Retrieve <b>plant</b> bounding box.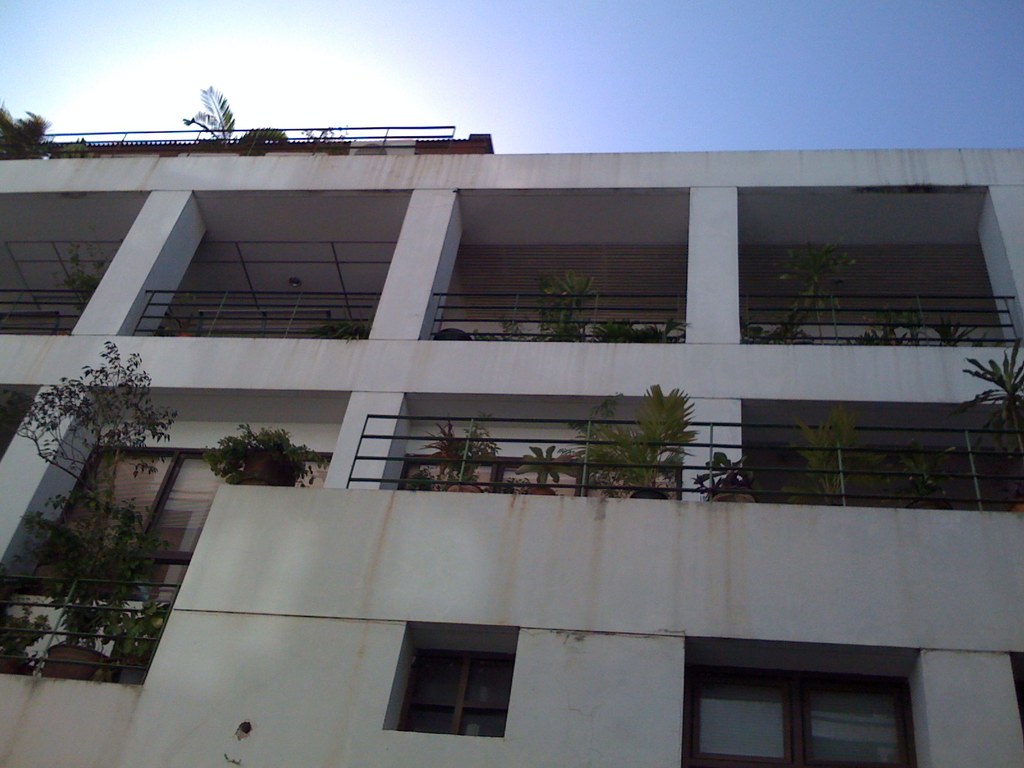
Bounding box: (left=636, top=325, right=684, bottom=342).
